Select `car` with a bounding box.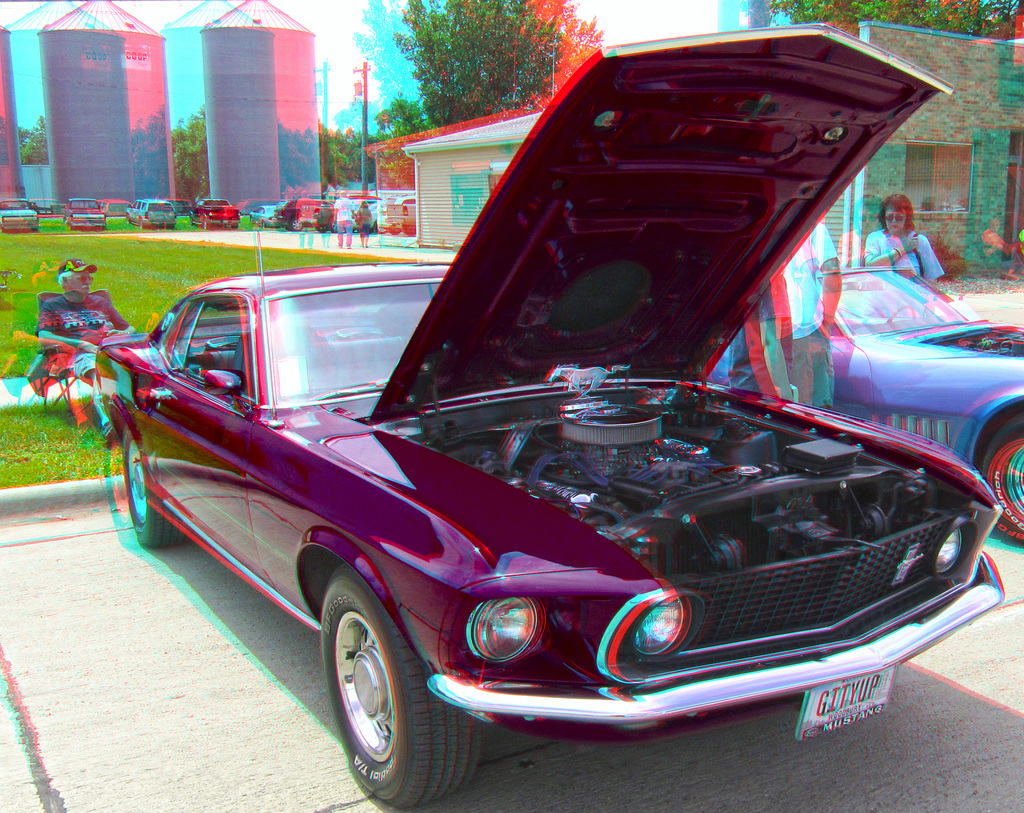
<bbox>66, 198, 108, 233</bbox>.
